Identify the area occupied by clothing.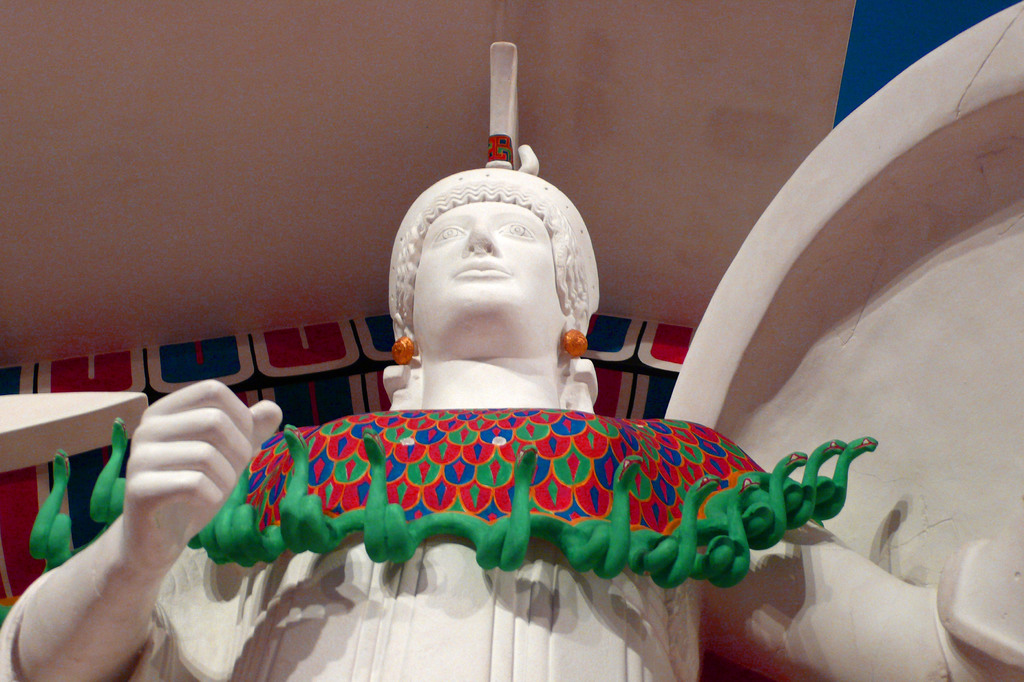
Area: <region>55, 393, 877, 681</region>.
